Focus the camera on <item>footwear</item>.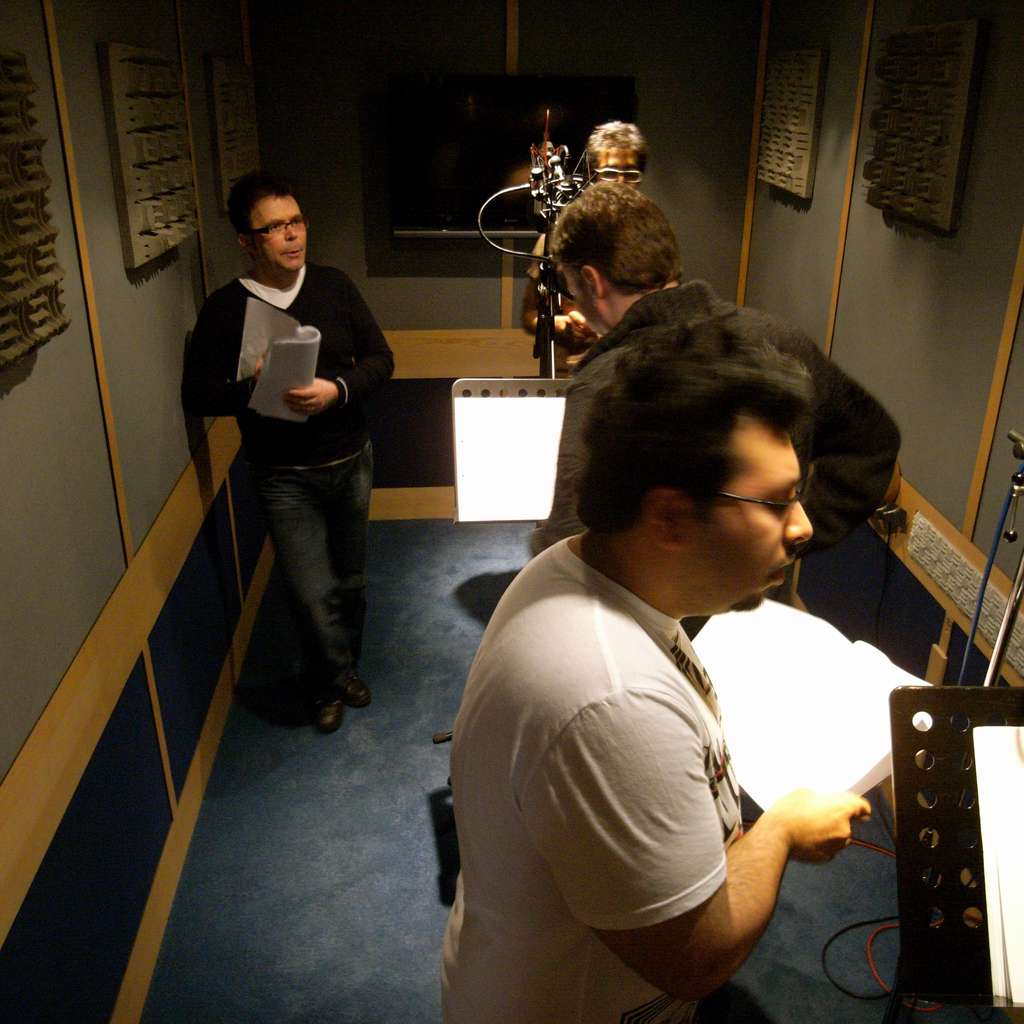
Focus region: (314, 679, 347, 730).
